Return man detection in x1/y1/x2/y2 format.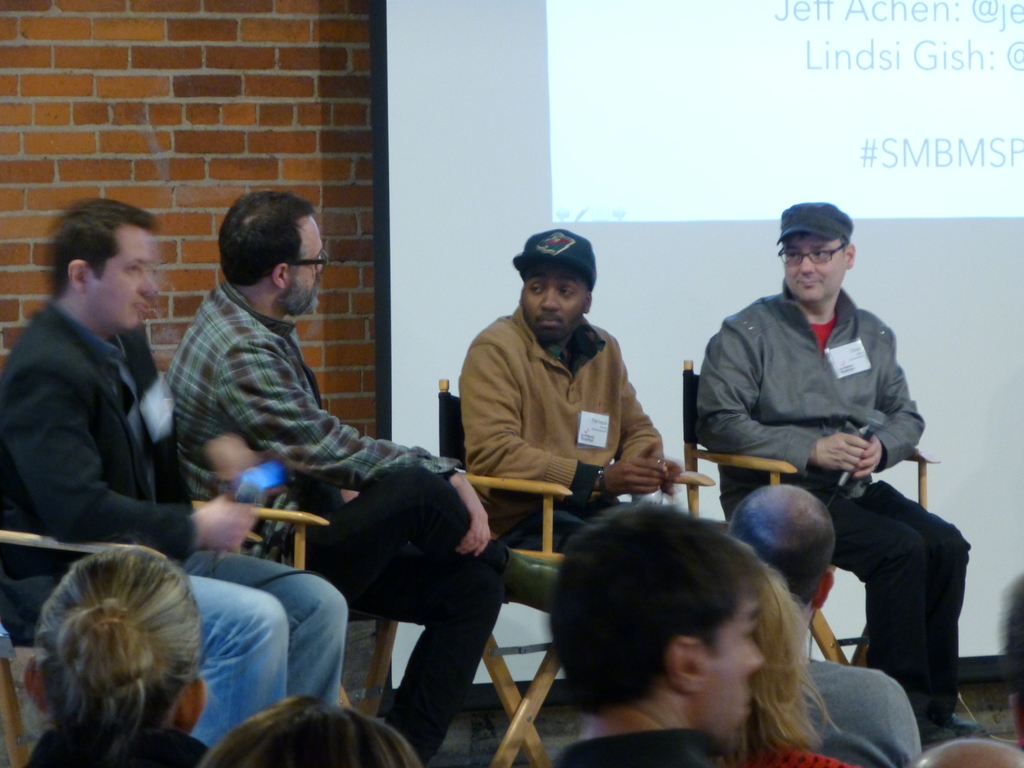
0/198/351/750.
